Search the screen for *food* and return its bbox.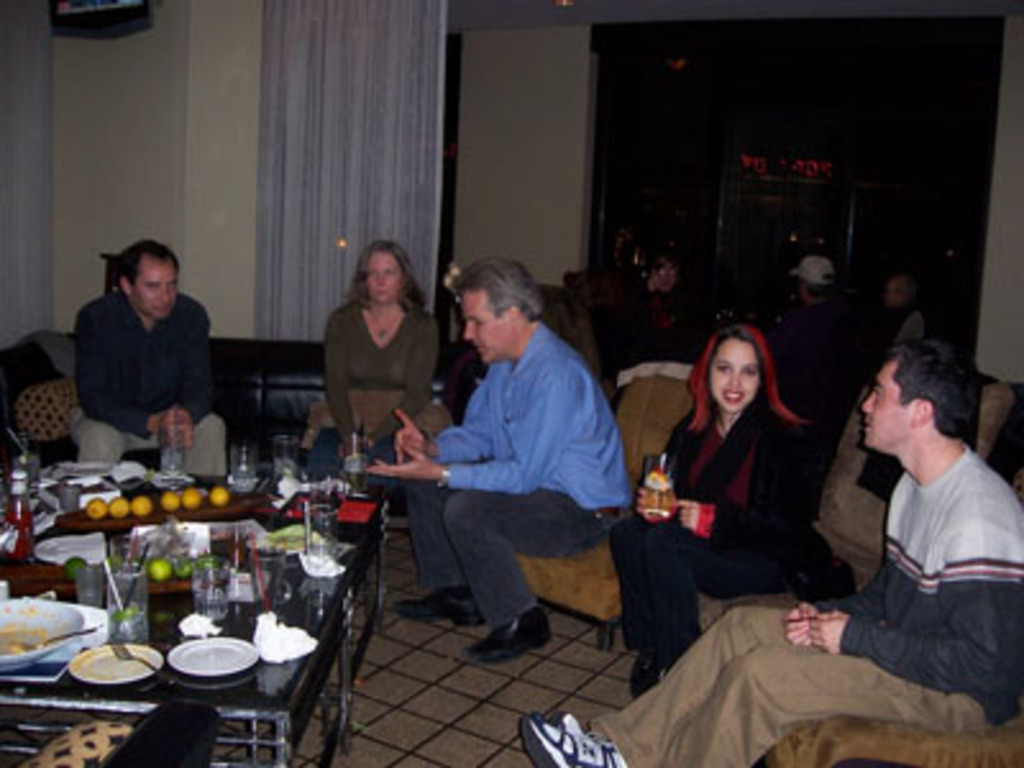
Found: detection(79, 489, 228, 520).
